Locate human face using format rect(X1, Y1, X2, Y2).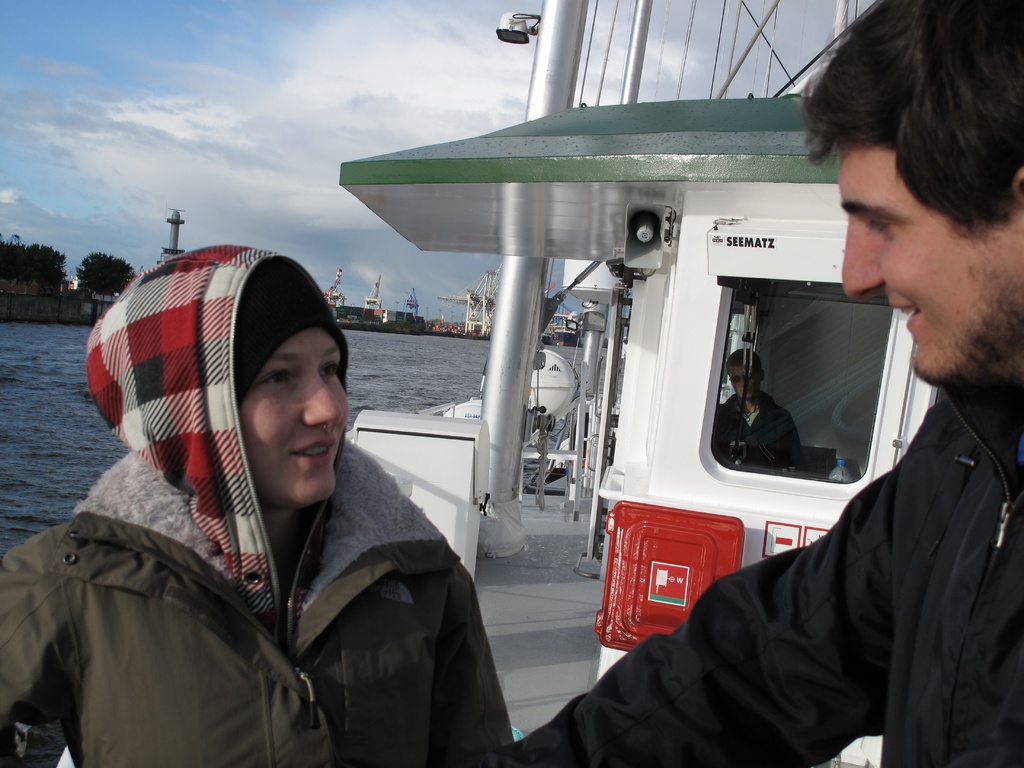
rect(734, 358, 761, 399).
